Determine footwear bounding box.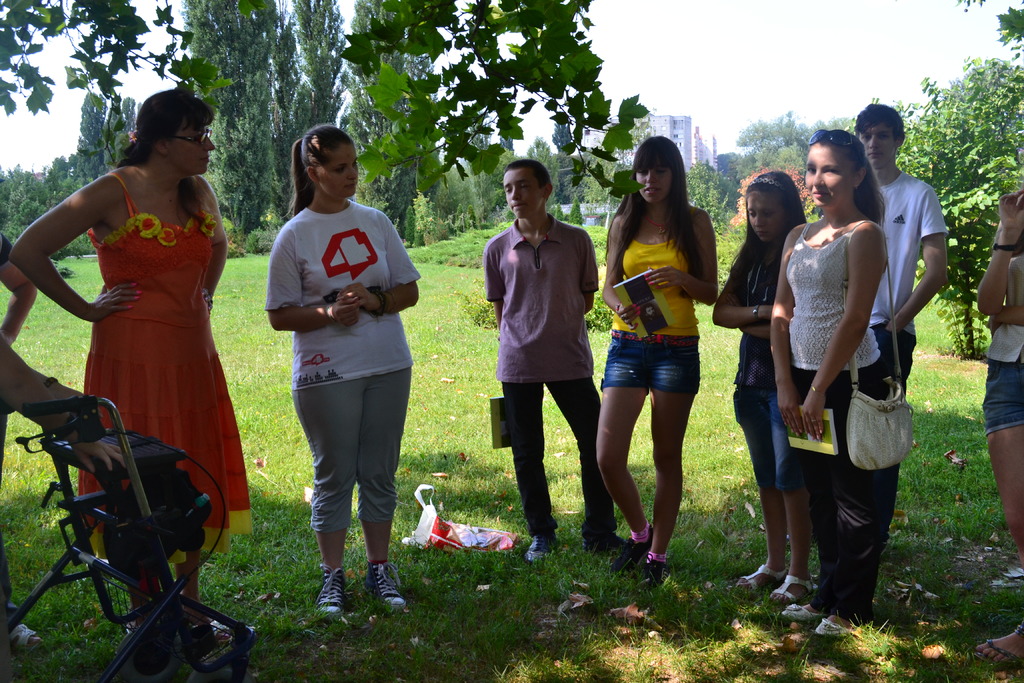
Determined: box(184, 617, 246, 661).
